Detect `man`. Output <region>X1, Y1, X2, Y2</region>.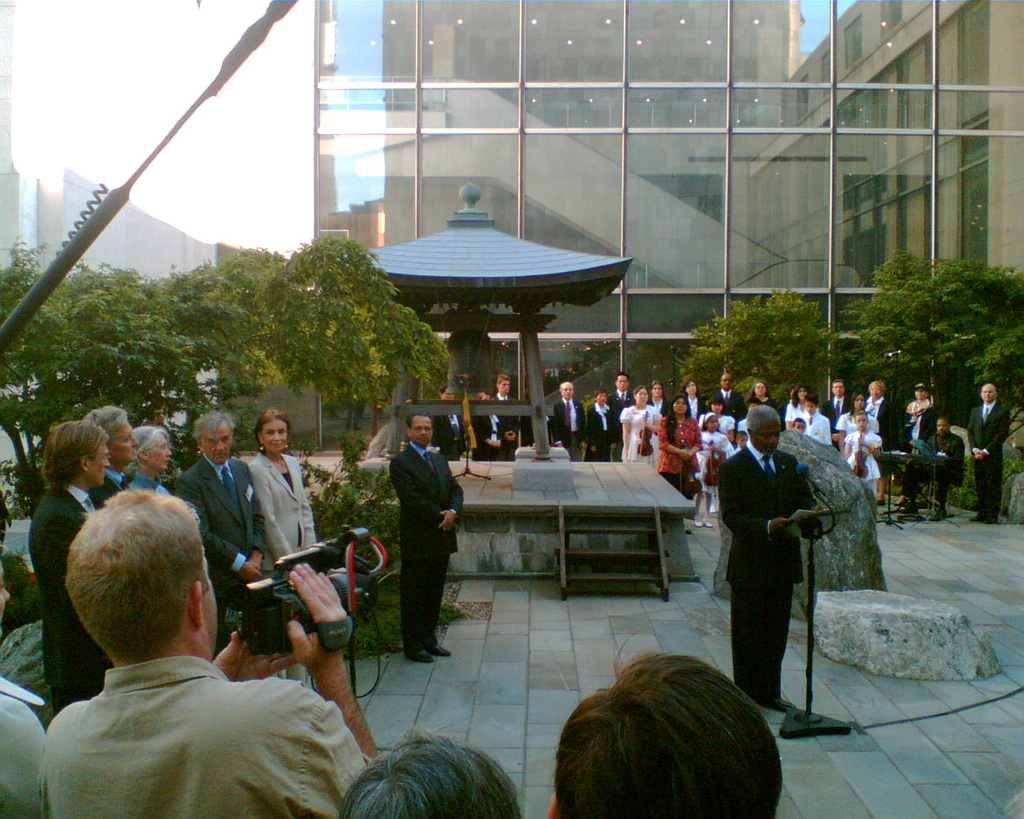
<region>960, 379, 1017, 521</region>.
